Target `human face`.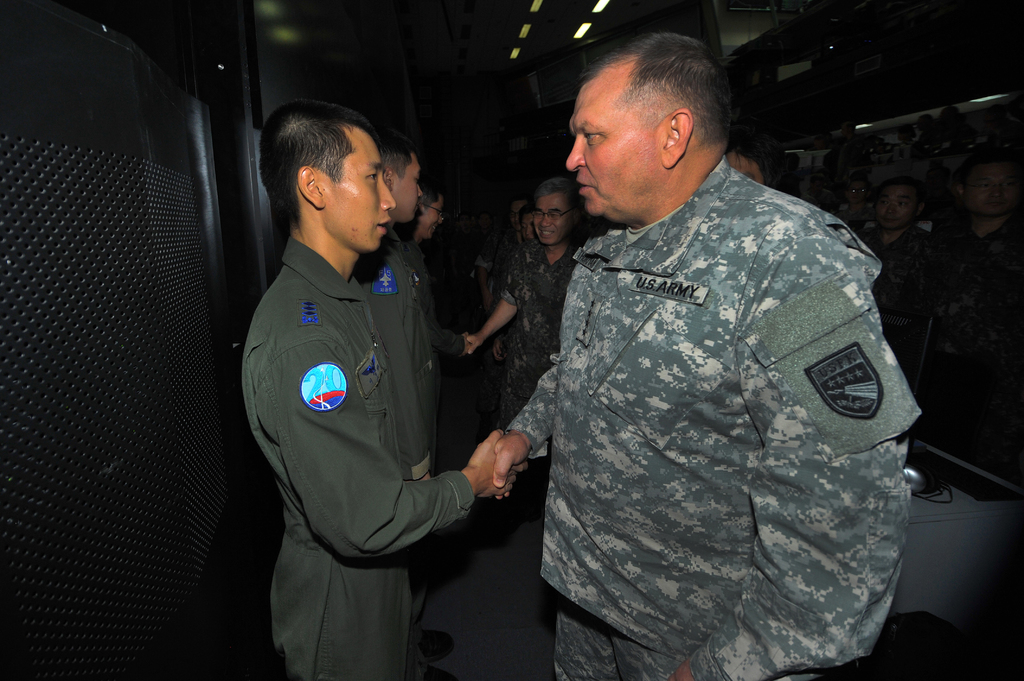
Target region: box=[872, 186, 914, 228].
